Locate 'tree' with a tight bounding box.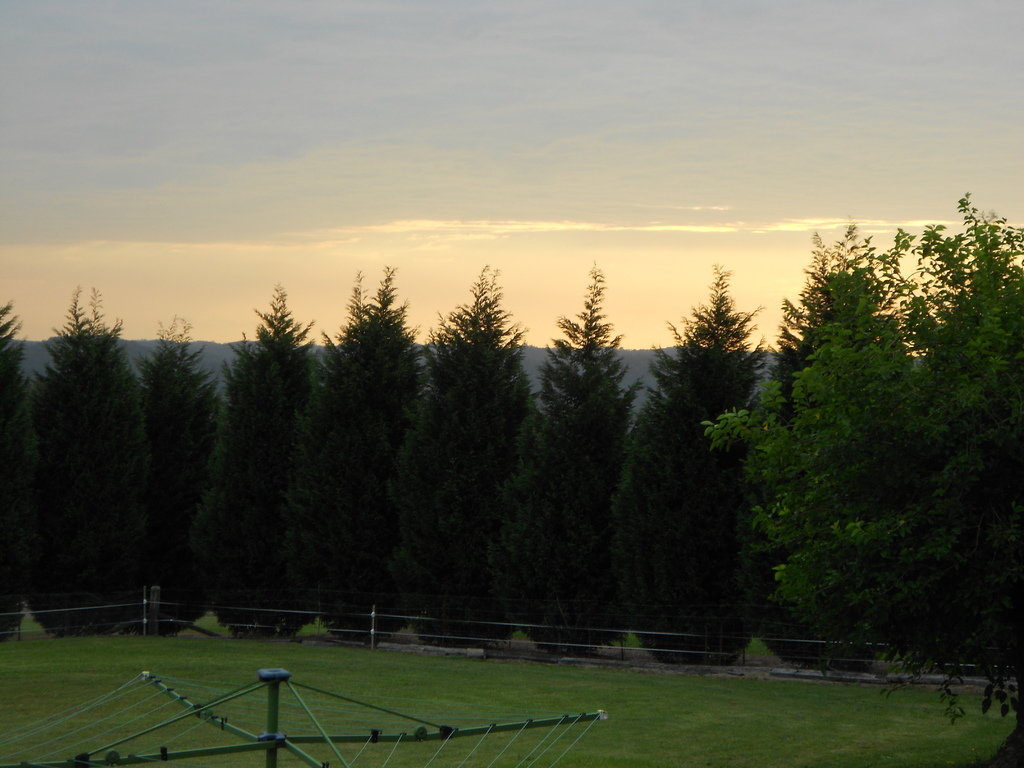
bbox=[294, 255, 438, 634].
